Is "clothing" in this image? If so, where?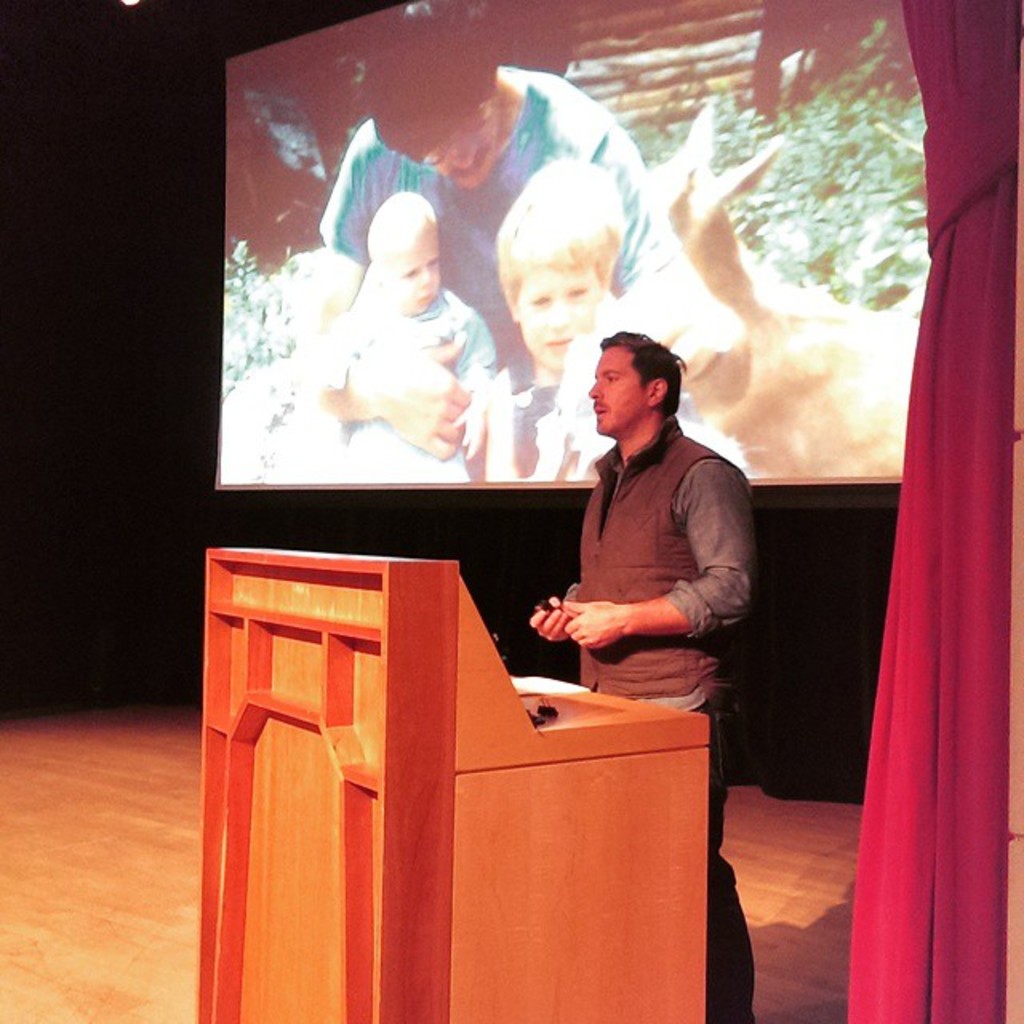
Yes, at (573, 419, 755, 1022).
